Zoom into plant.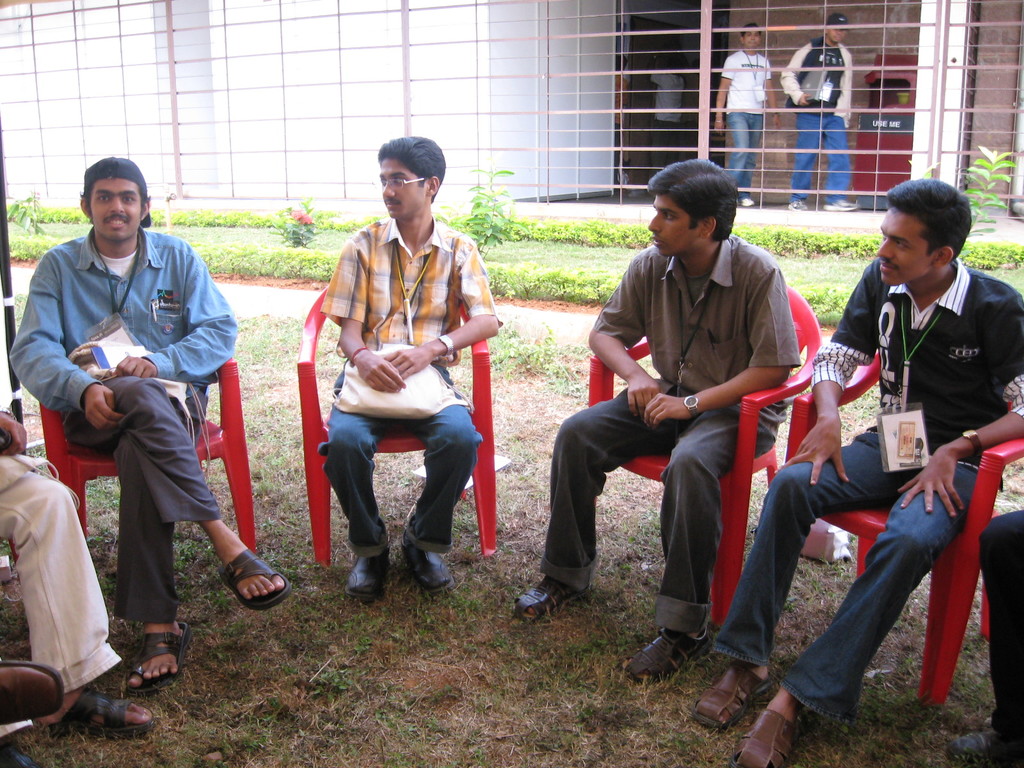
Zoom target: <region>963, 142, 1023, 238</region>.
